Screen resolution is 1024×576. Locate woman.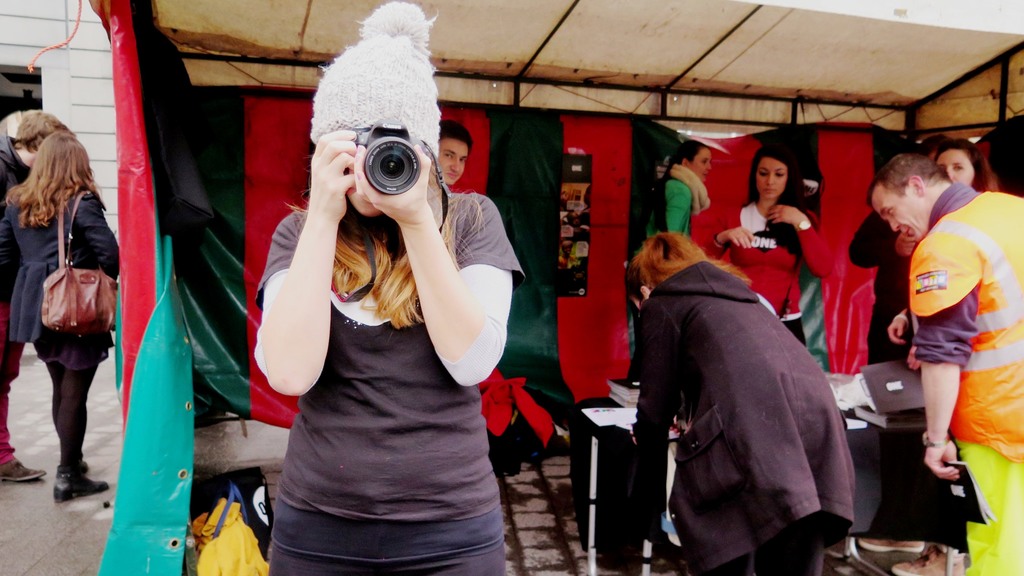
<box>714,145,833,351</box>.
